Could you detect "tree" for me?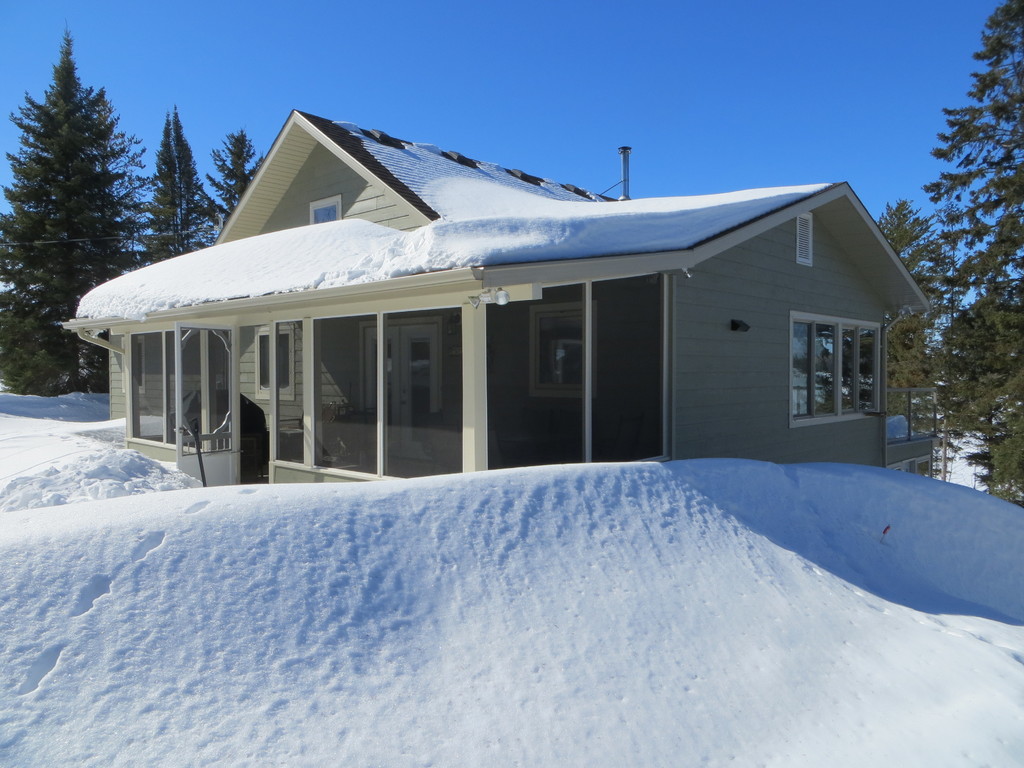
Detection result: [x1=147, y1=108, x2=209, y2=258].
